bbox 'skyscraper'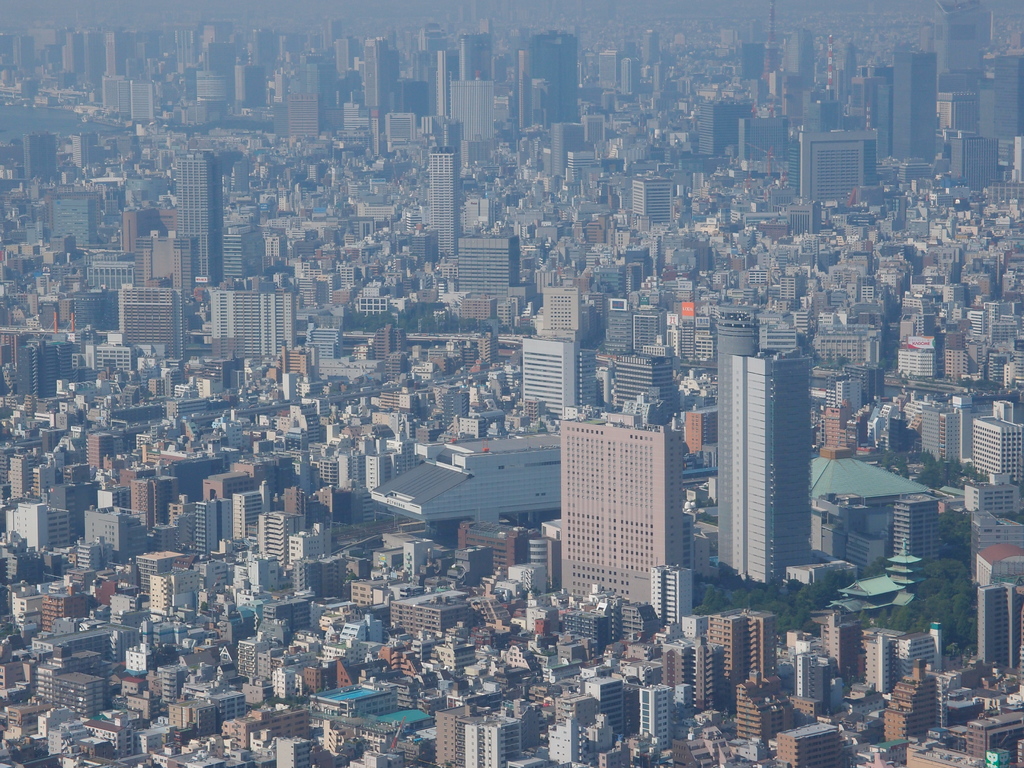
box=[550, 388, 687, 633]
